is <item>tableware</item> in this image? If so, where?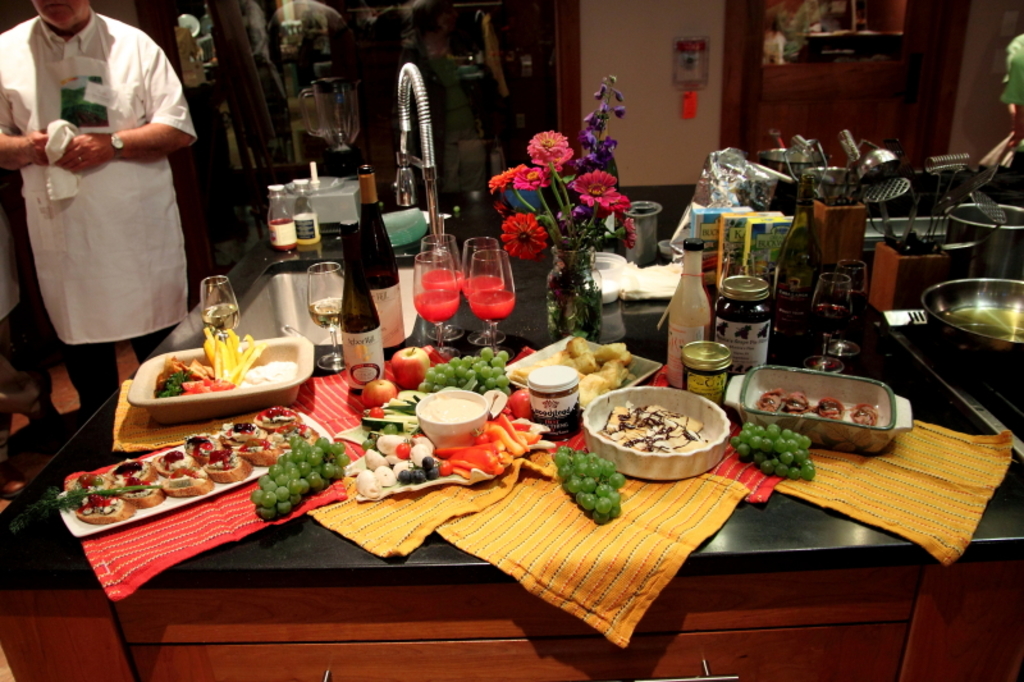
Yes, at [340, 413, 561, 505].
